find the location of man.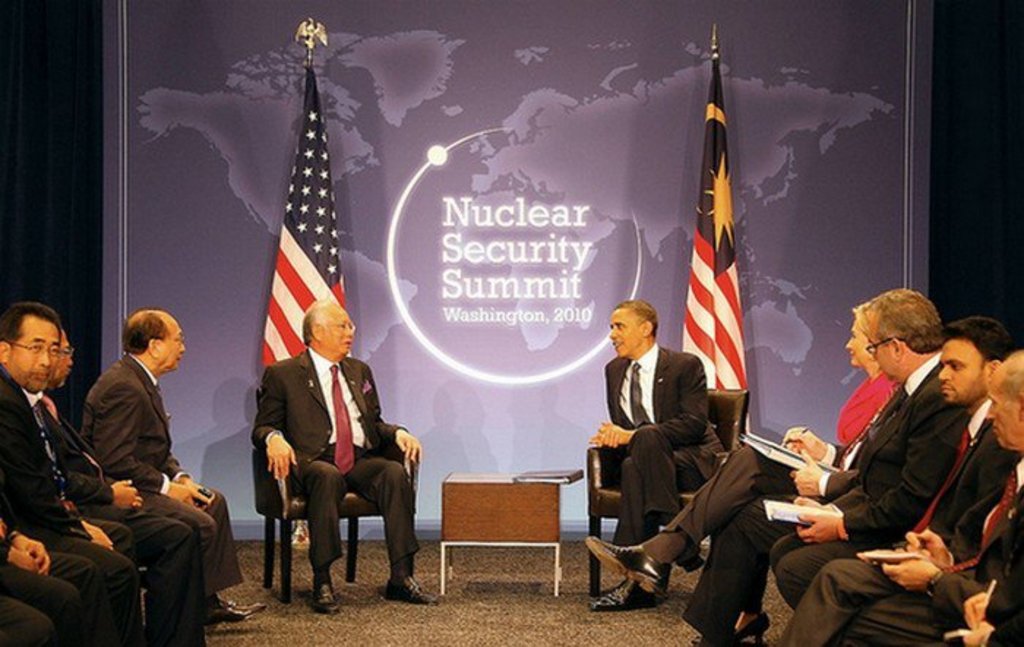
Location: rect(579, 285, 964, 646).
